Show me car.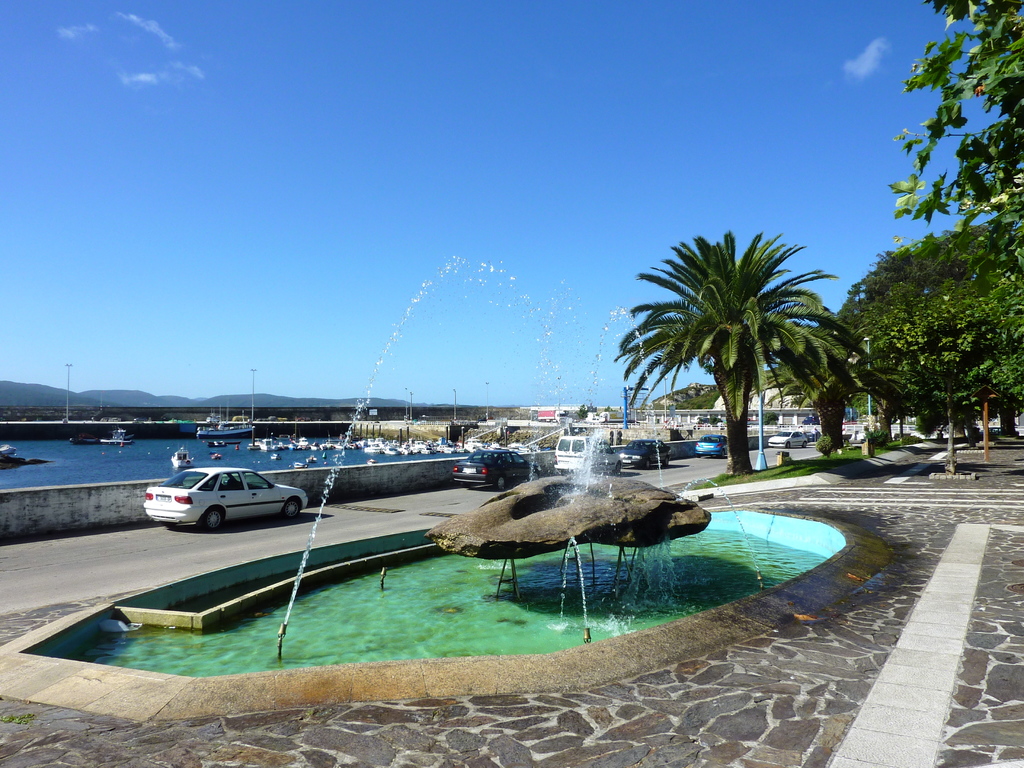
car is here: locate(623, 440, 670, 465).
